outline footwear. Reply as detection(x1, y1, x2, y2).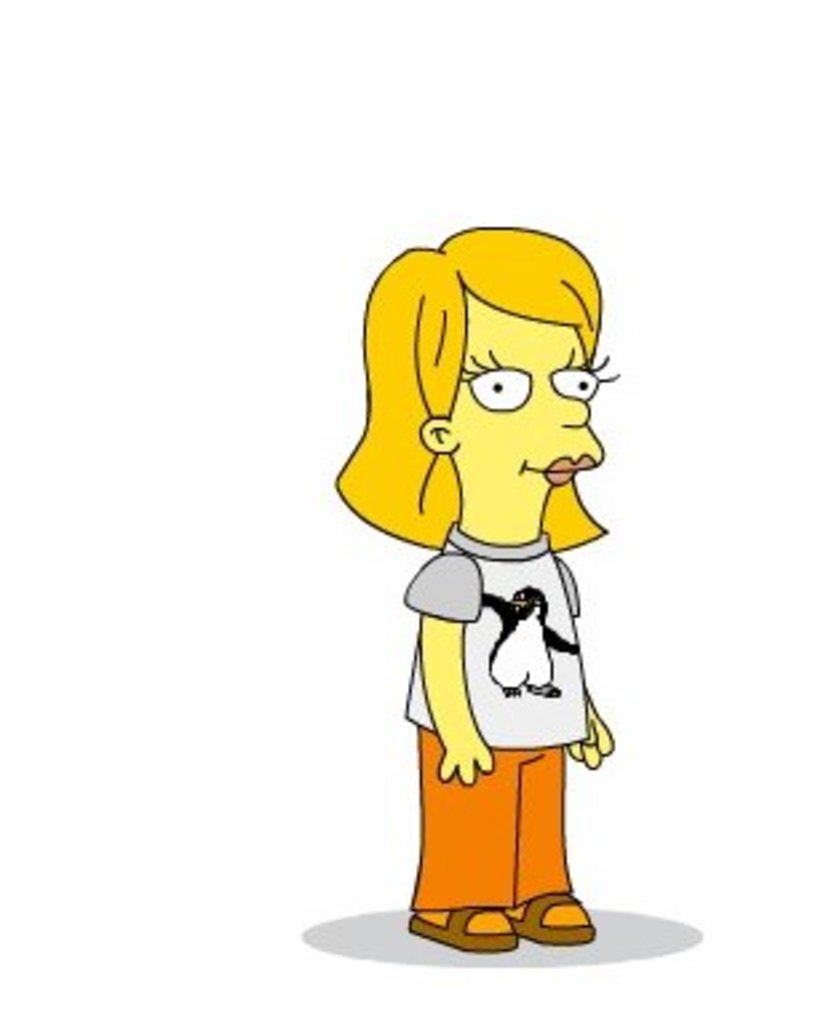
detection(404, 909, 519, 946).
